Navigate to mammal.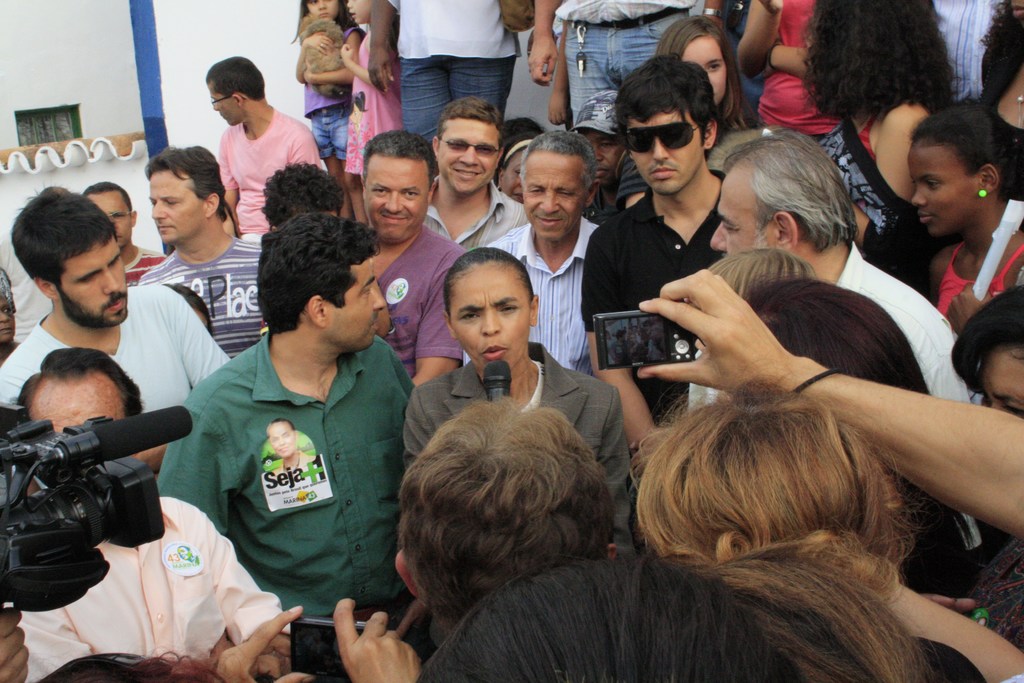
Navigation target: [707,138,984,586].
